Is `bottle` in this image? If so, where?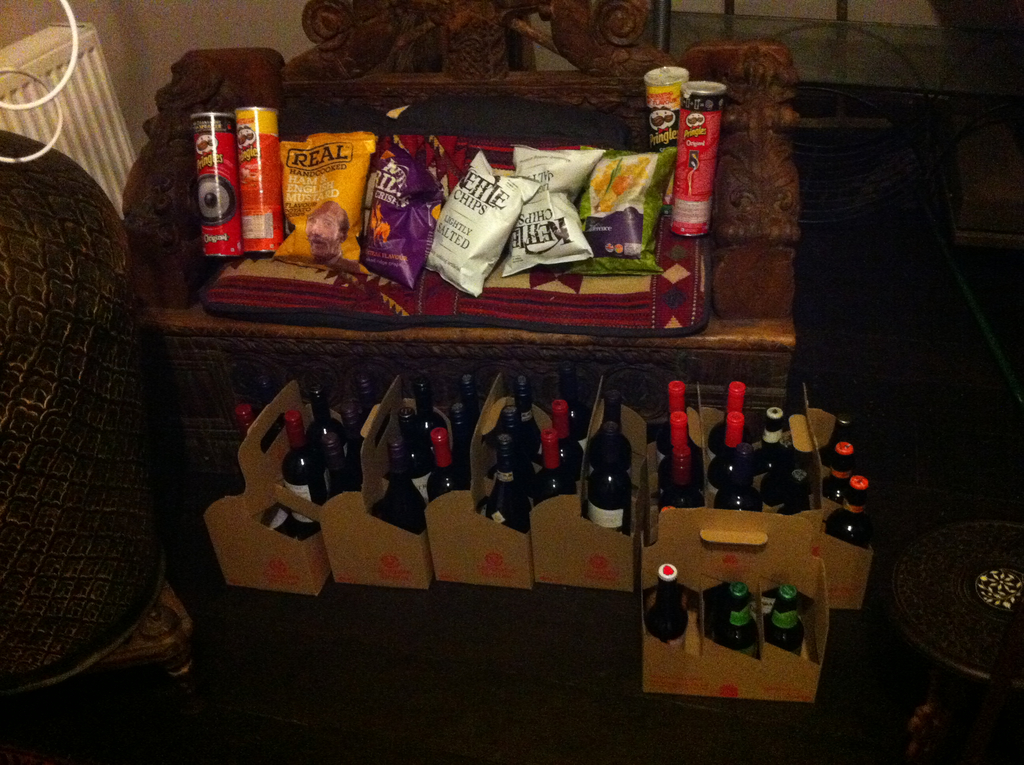
Yes, at box=[346, 386, 372, 497].
